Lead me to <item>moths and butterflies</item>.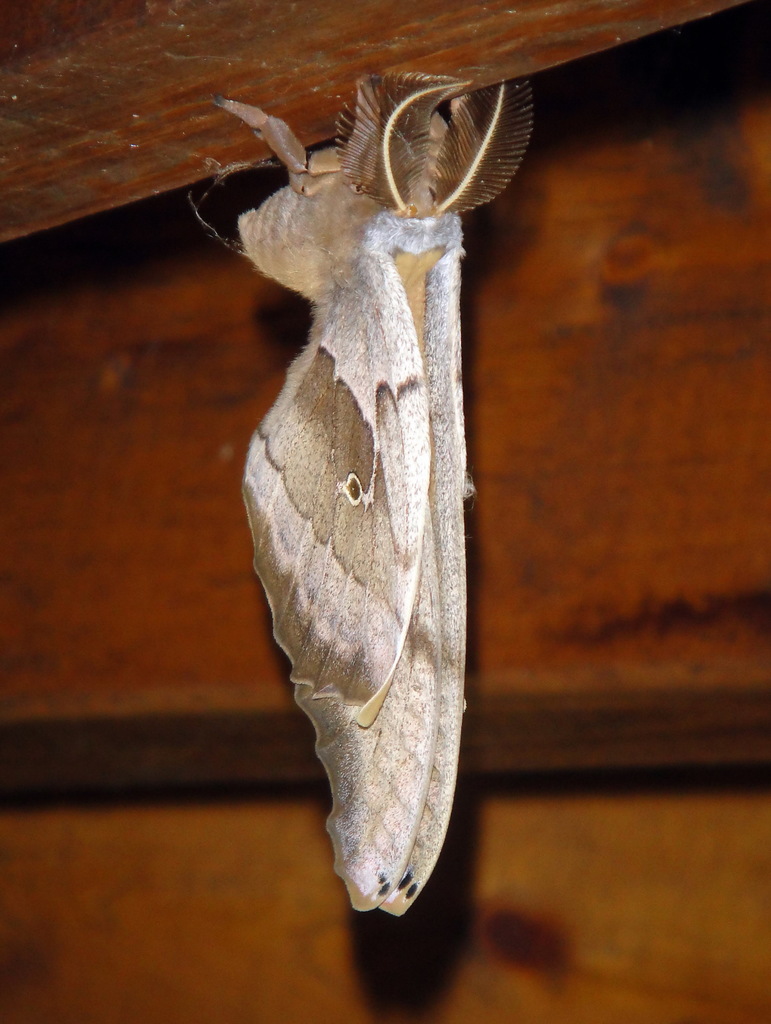
Lead to 183:71:544:923.
